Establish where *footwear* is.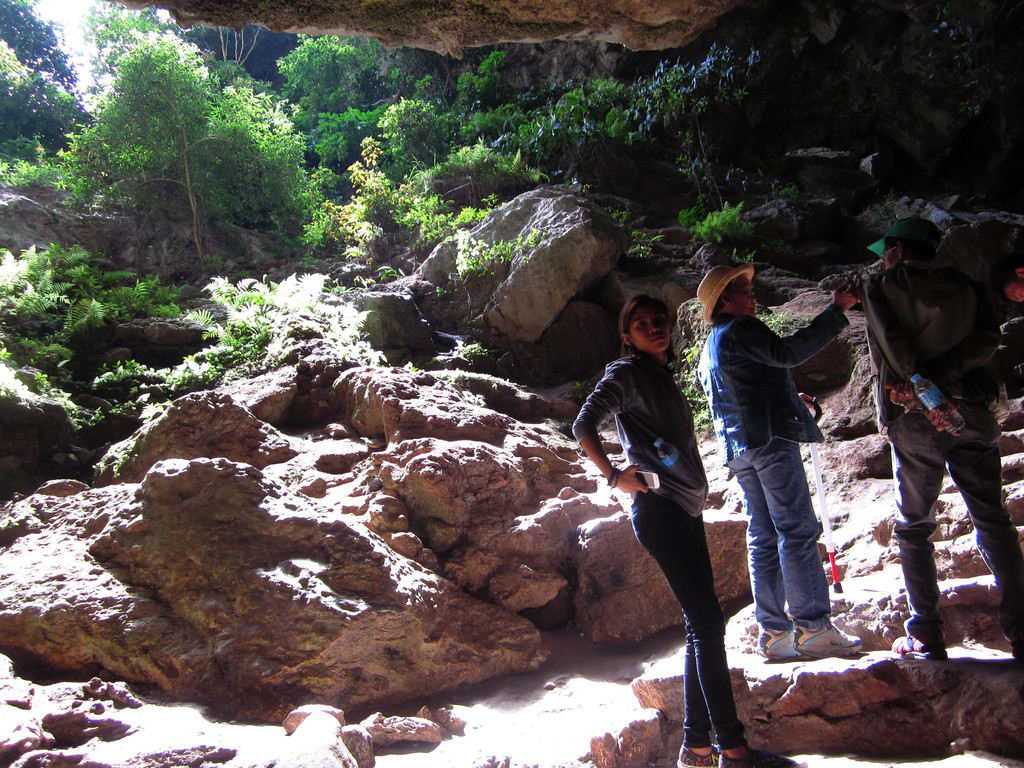
Established at select_region(790, 618, 864, 657).
